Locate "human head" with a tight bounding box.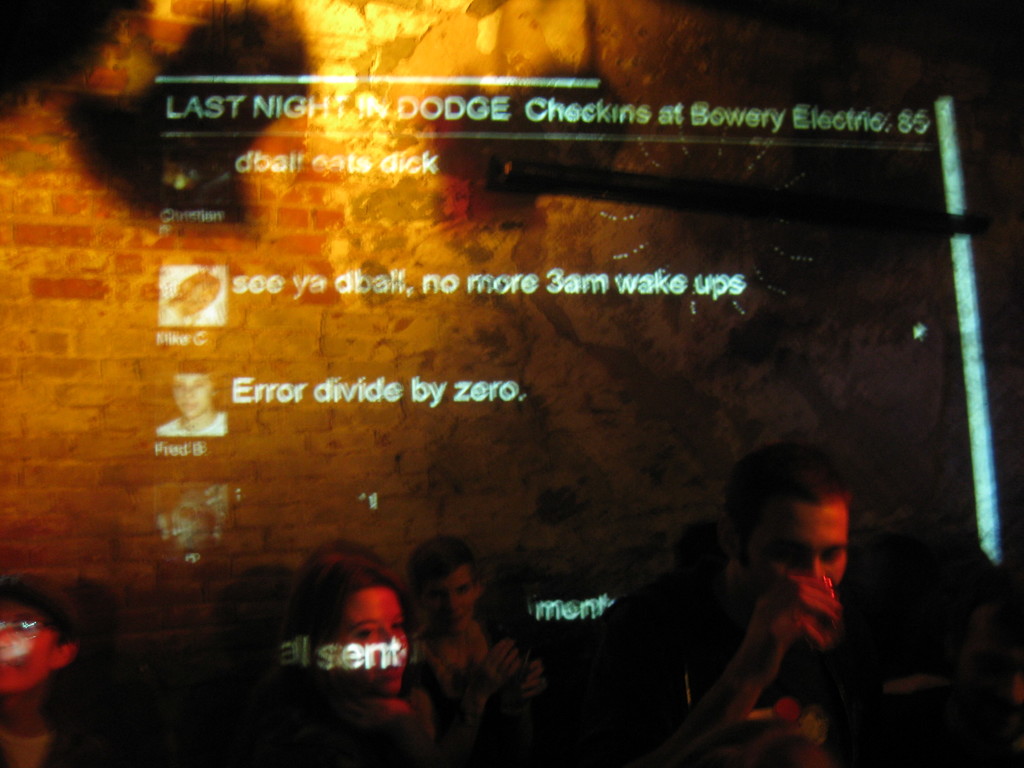
box=[715, 447, 850, 604].
